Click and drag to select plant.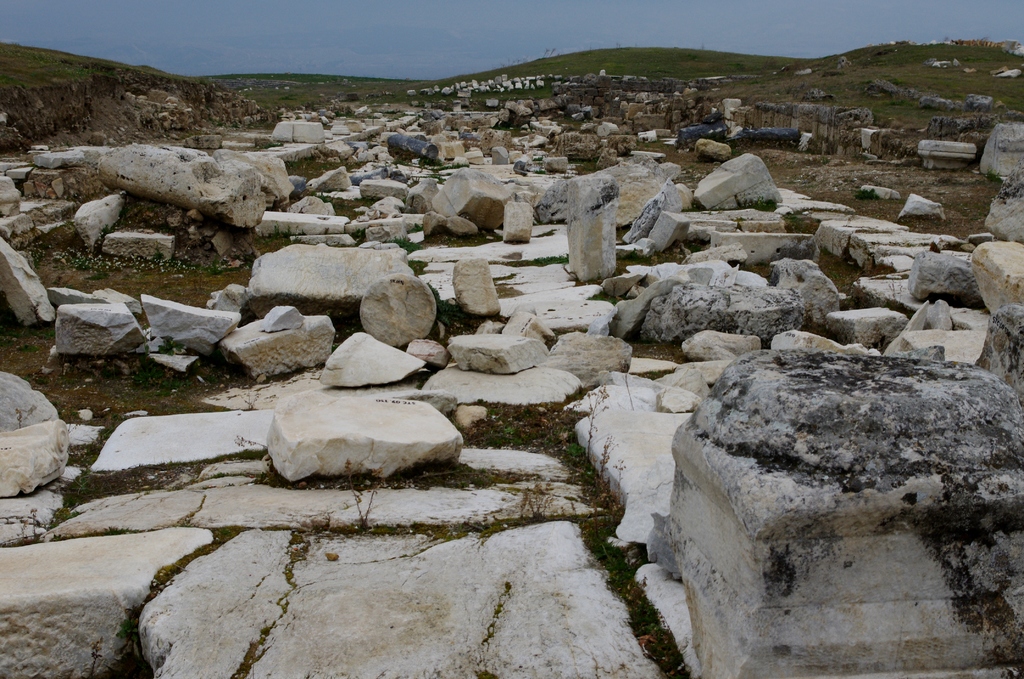
Selection: detection(772, 241, 812, 261).
